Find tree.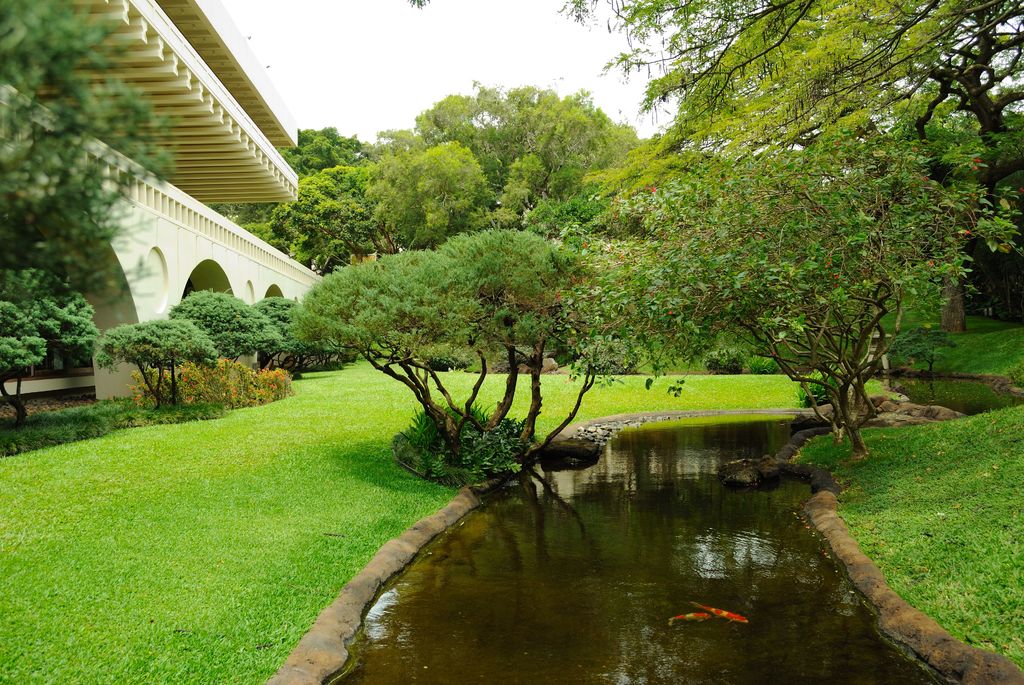
(227,122,392,266).
